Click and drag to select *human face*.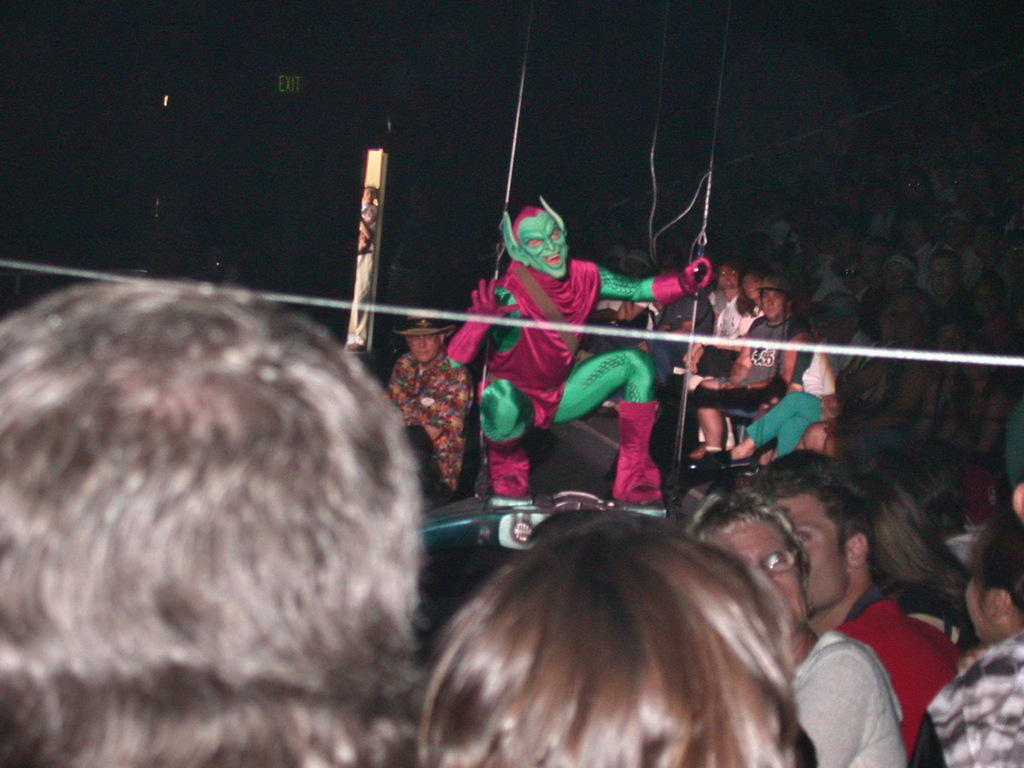
Selection: <bbox>604, 254, 624, 278</bbox>.
